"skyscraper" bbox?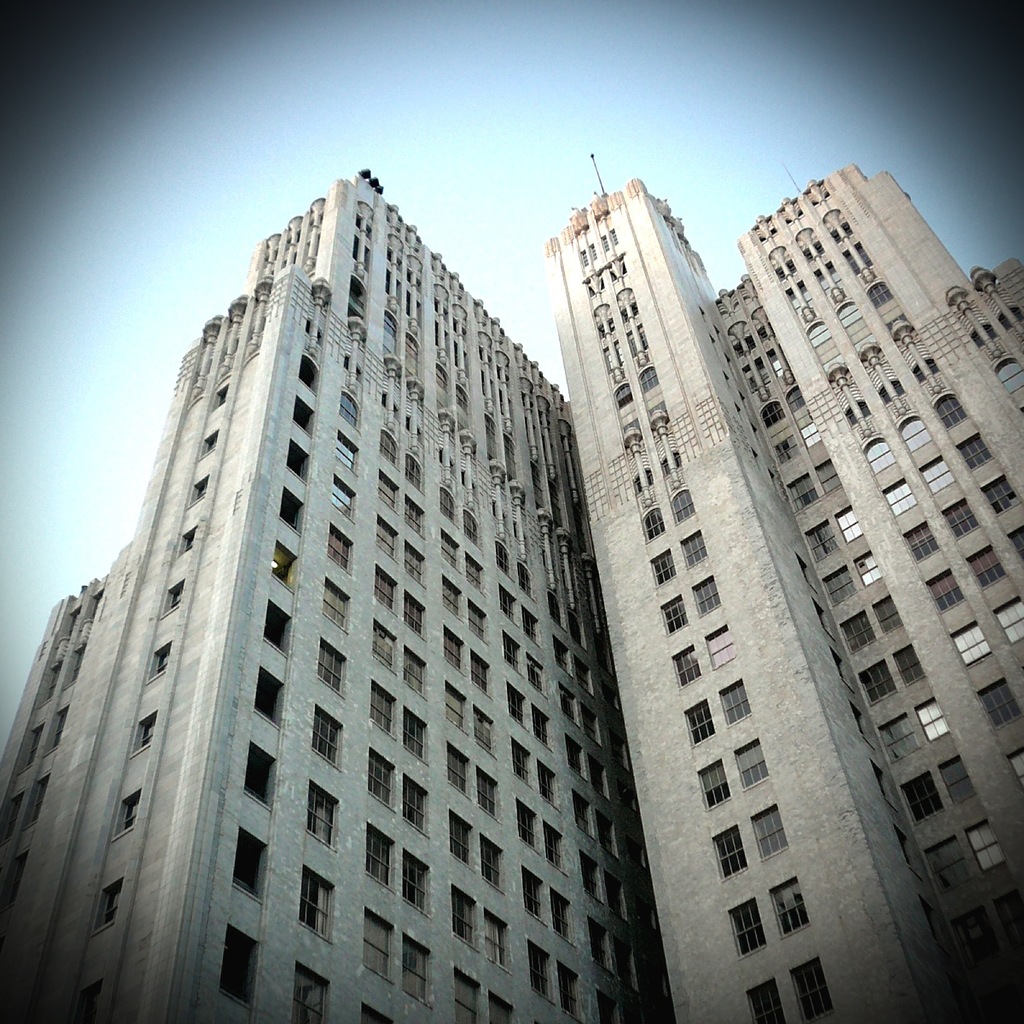
<region>719, 161, 1023, 1020</region>
